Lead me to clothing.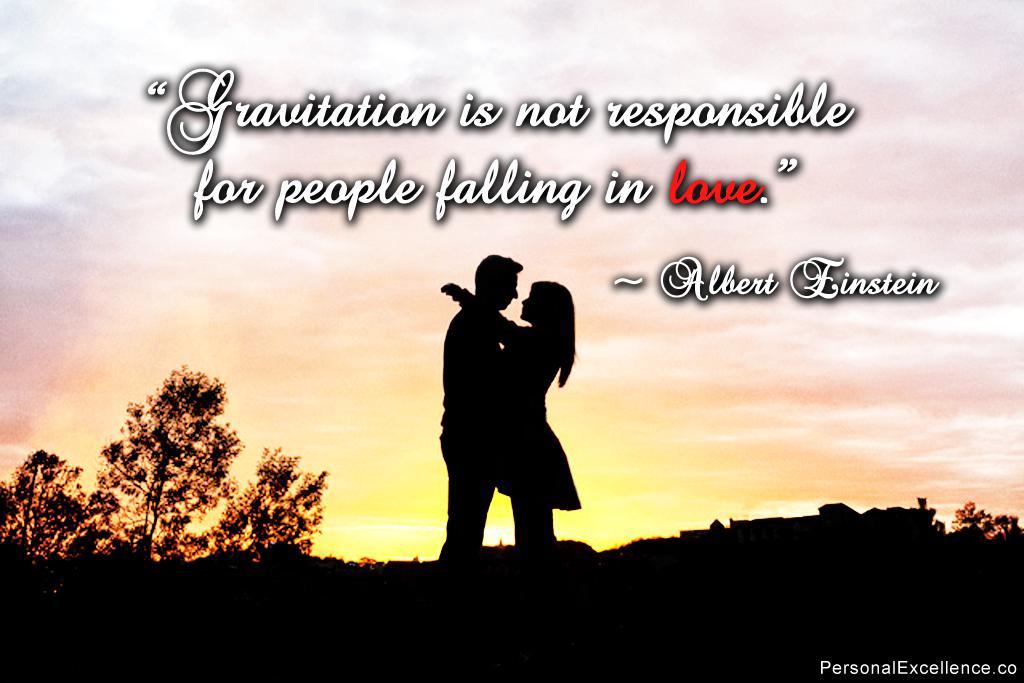
Lead to [x1=463, y1=262, x2=589, y2=512].
